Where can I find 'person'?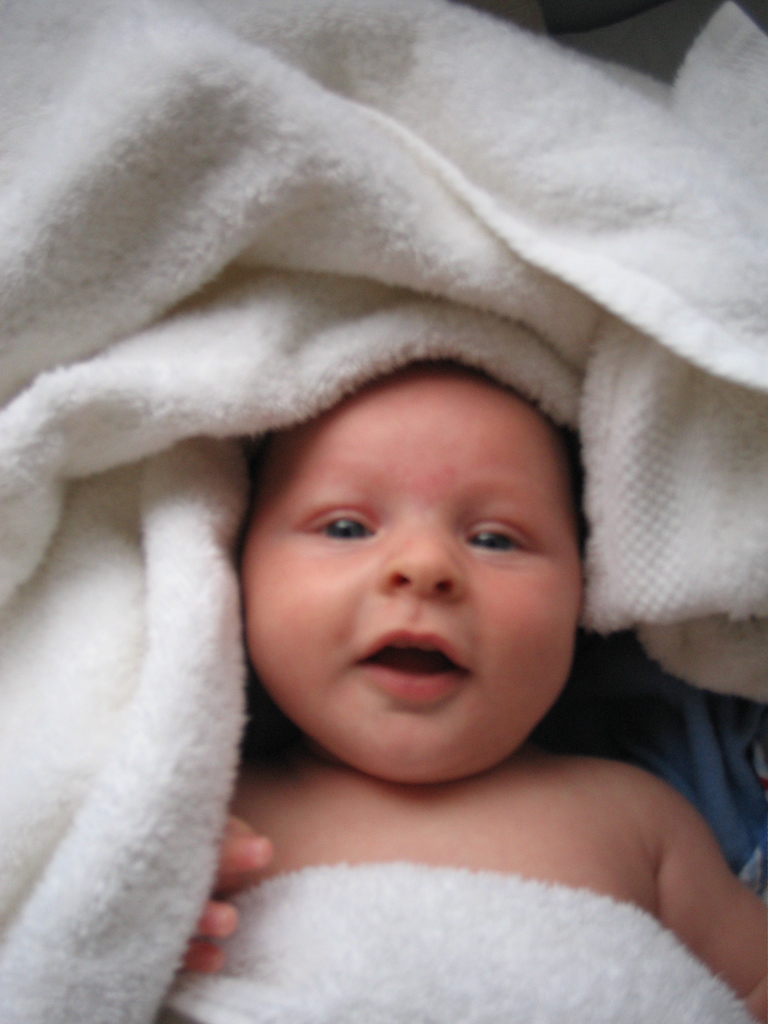
You can find it at [169, 352, 767, 1023].
